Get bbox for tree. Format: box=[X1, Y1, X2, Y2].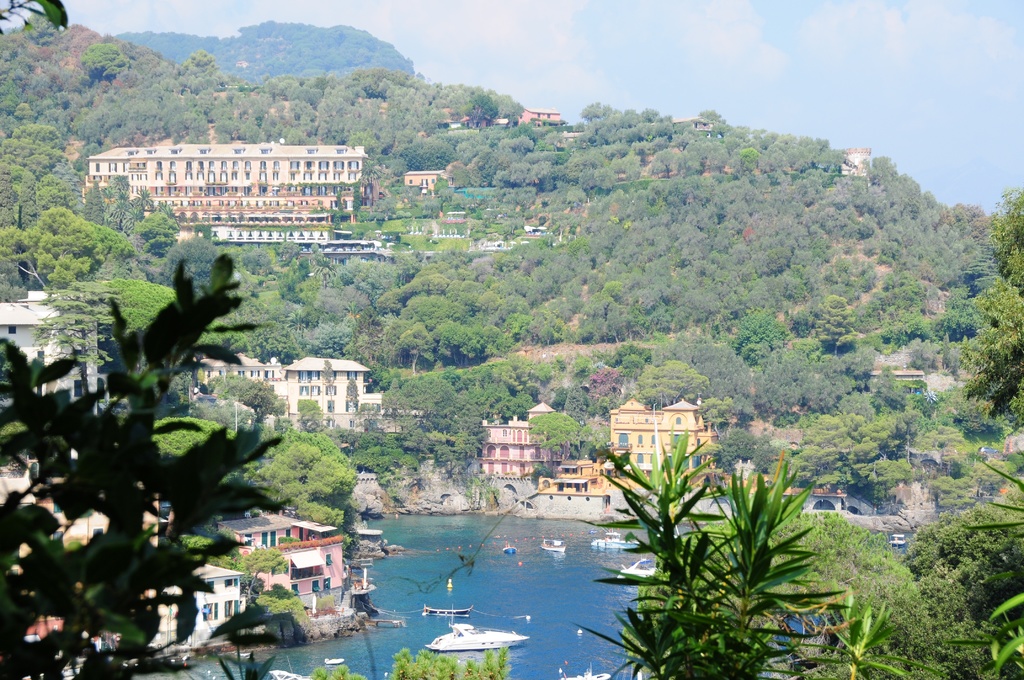
box=[1, 253, 276, 679].
